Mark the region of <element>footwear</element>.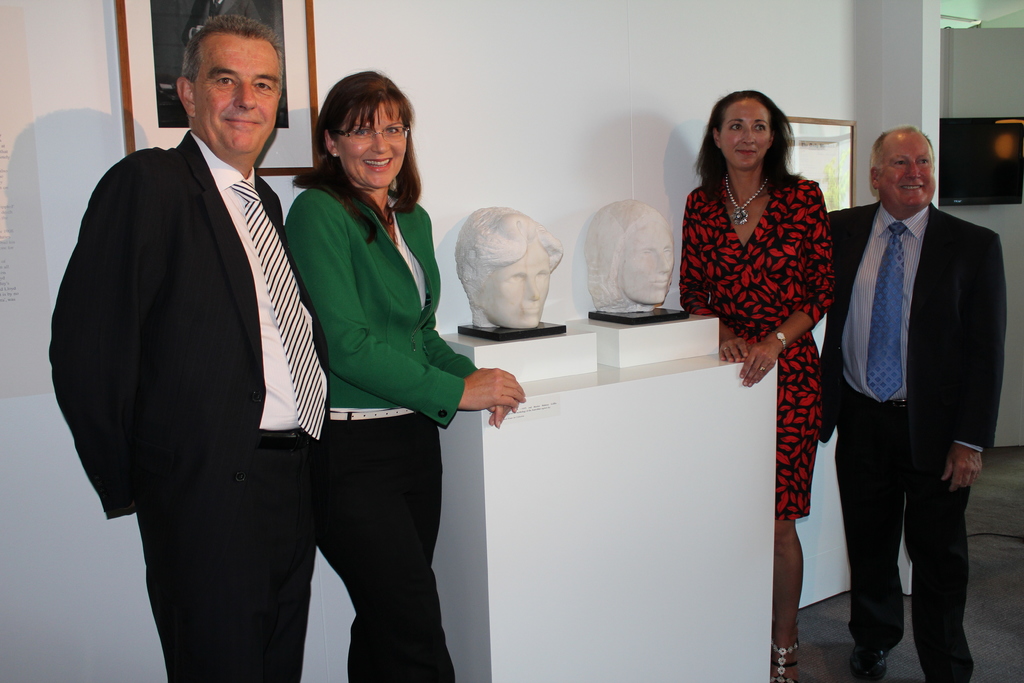
Region: [left=855, top=638, right=884, bottom=682].
